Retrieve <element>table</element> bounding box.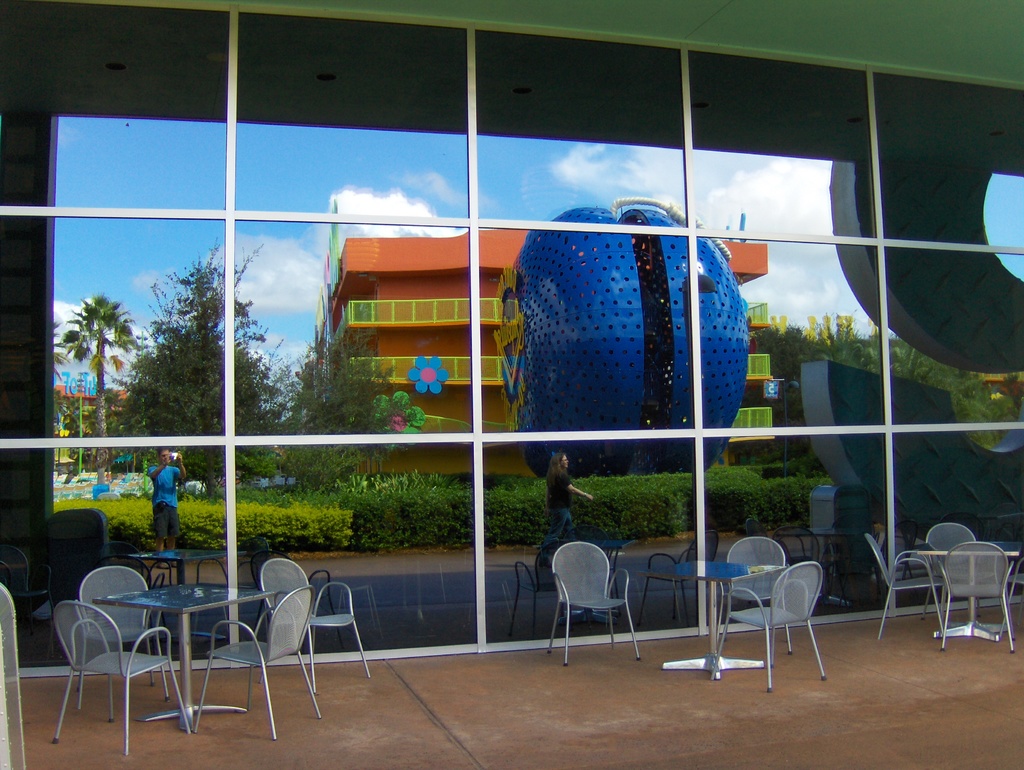
Bounding box: [913, 554, 1023, 637].
